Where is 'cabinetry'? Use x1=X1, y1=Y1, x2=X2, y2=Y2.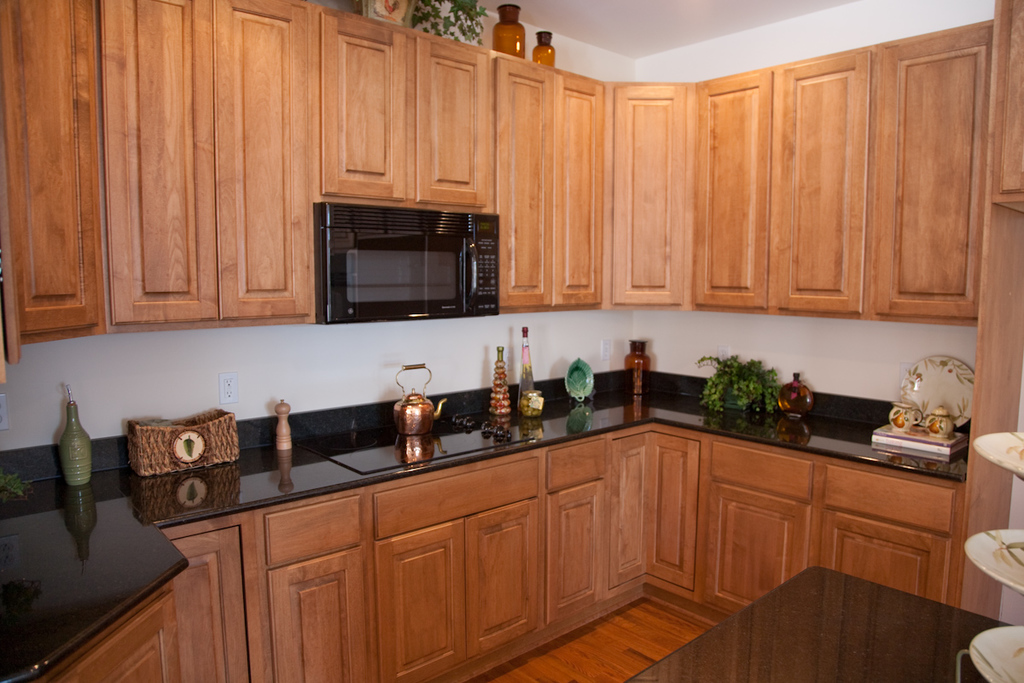
x1=108, y1=2, x2=319, y2=323.
